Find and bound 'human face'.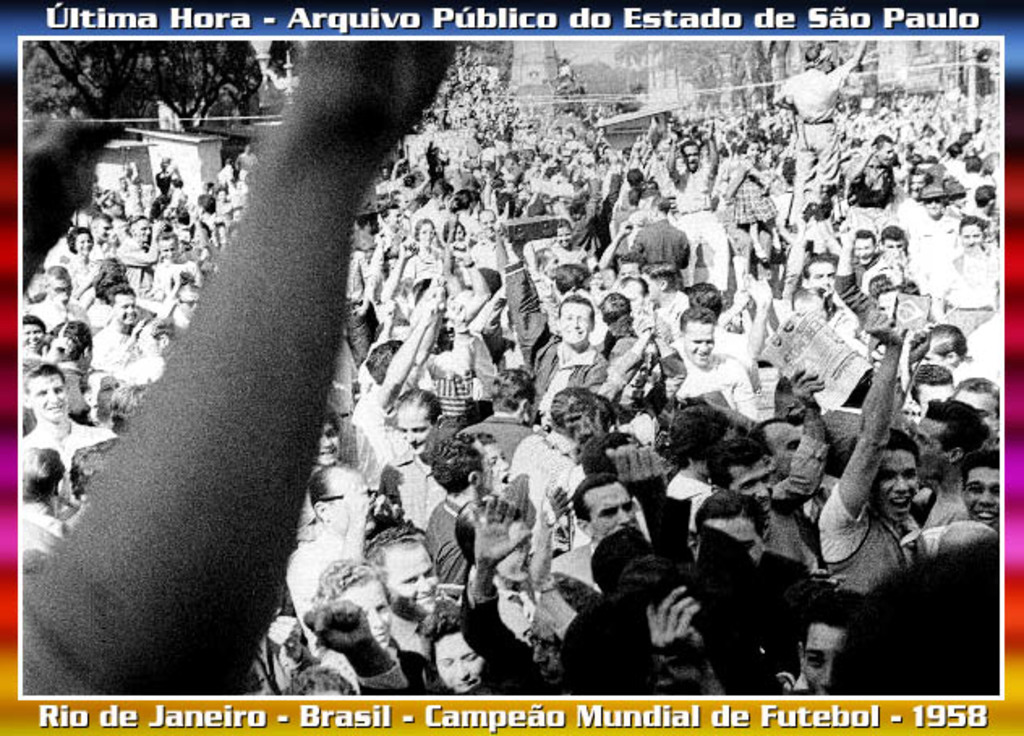
Bound: x1=870, y1=451, x2=909, y2=519.
